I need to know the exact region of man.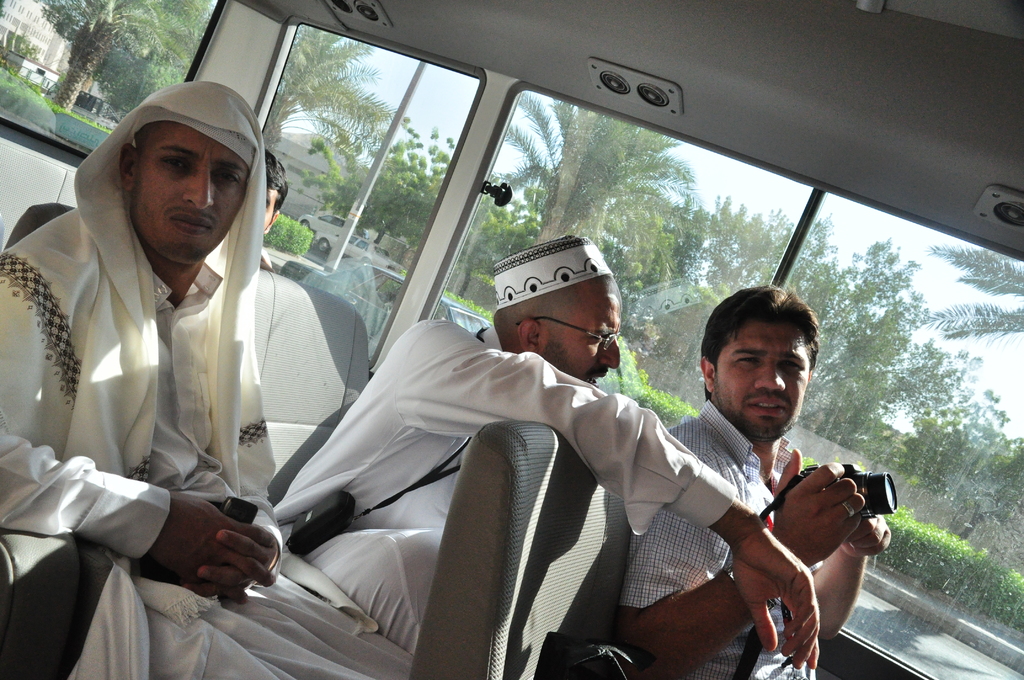
Region: 621 275 889 679.
